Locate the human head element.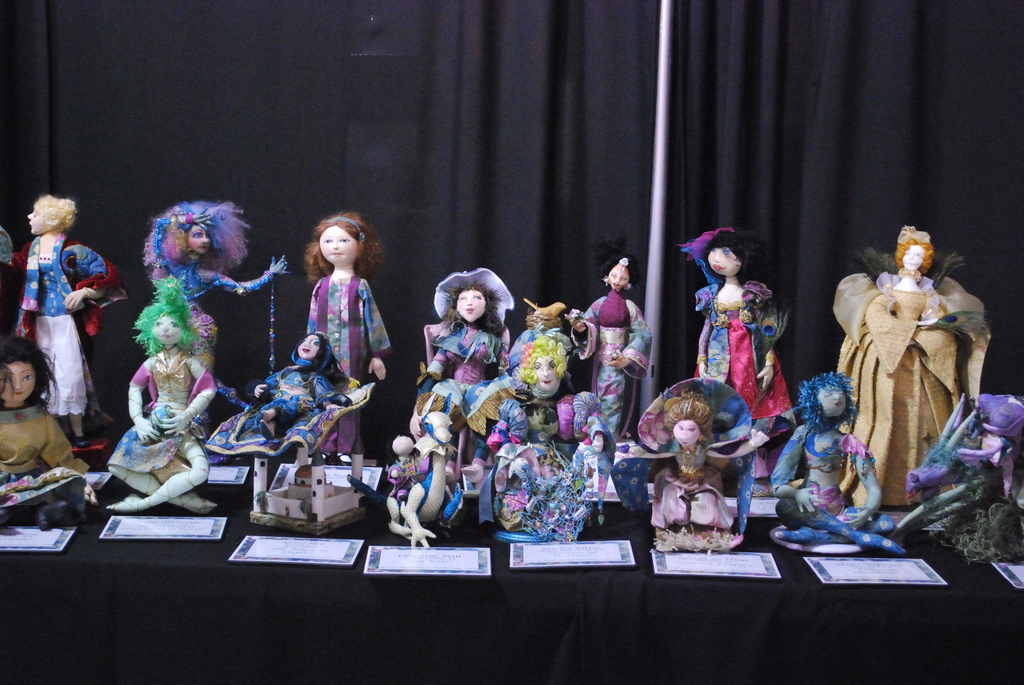
Element bbox: bbox=(436, 266, 518, 324).
